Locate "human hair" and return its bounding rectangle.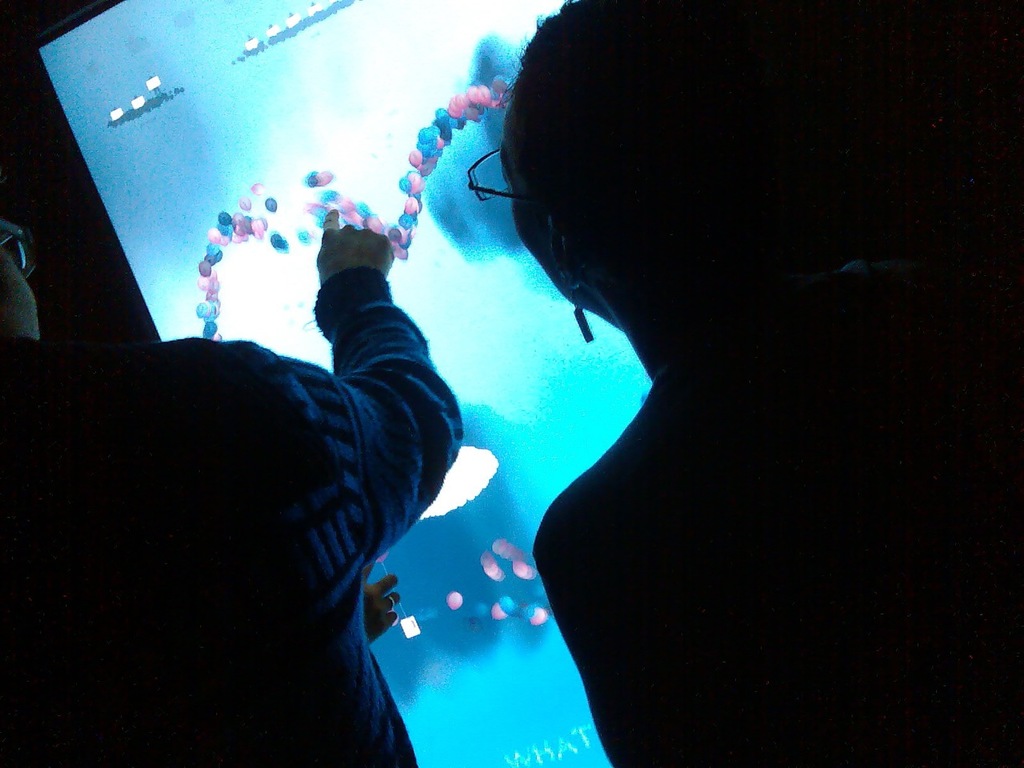
l=498, t=0, r=572, b=116.
